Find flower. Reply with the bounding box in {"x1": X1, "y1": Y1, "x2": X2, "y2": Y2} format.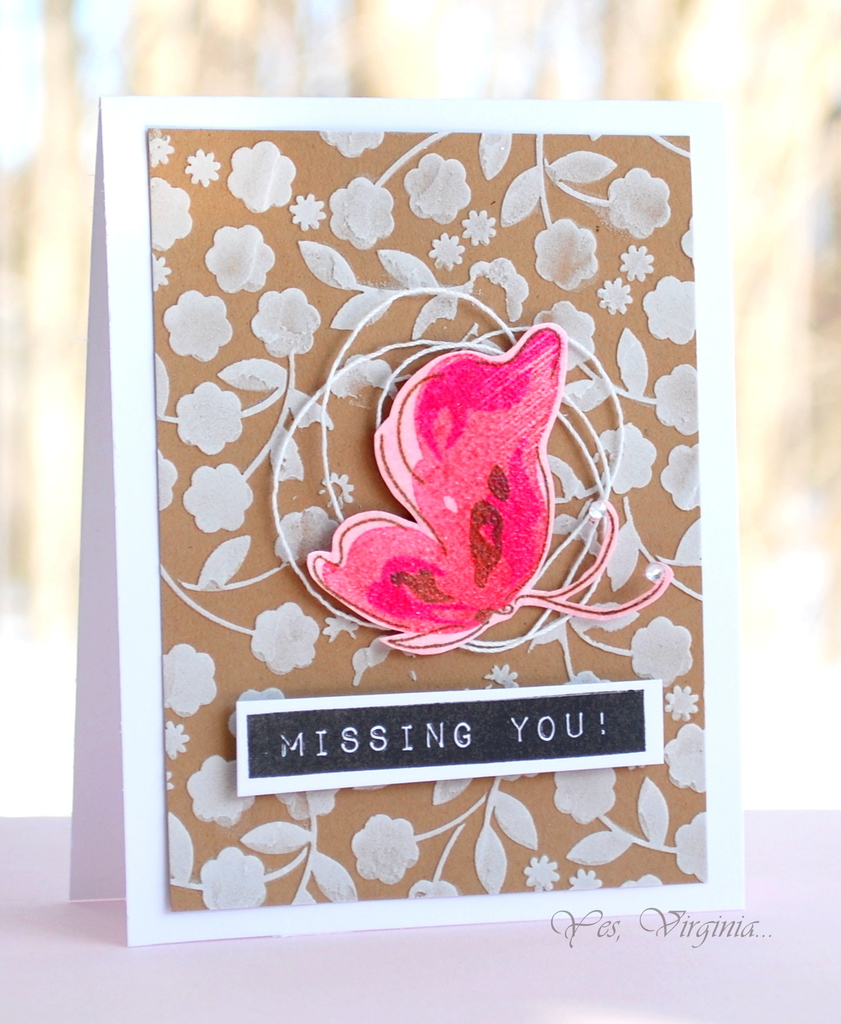
{"x1": 600, "y1": 271, "x2": 635, "y2": 314}.
